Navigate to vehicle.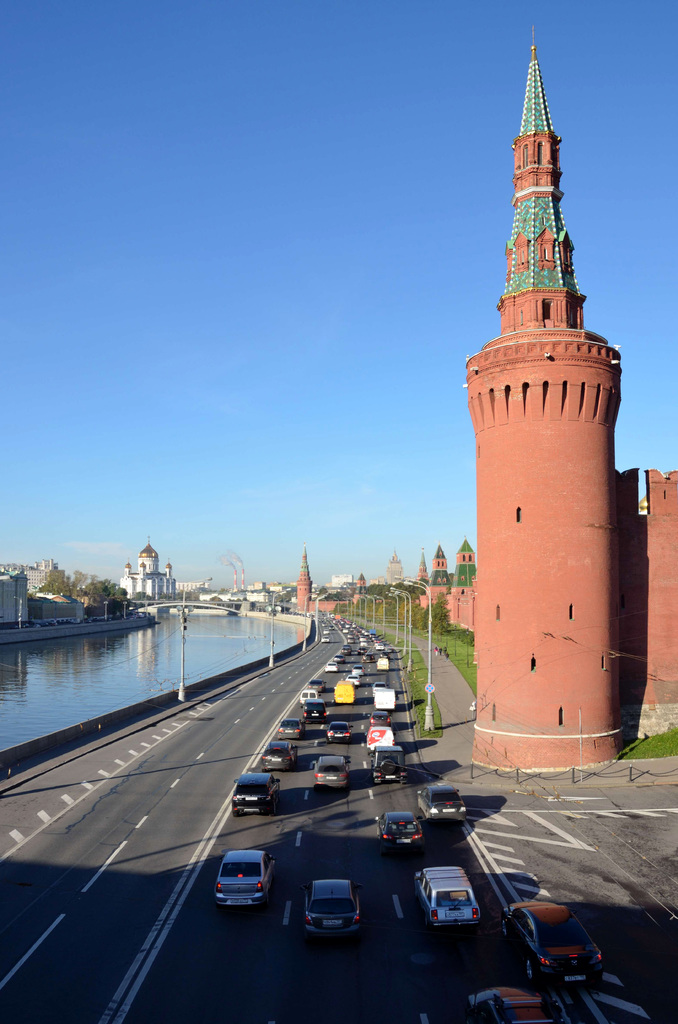
Navigation target: crop(299, 698, 325, 722).
